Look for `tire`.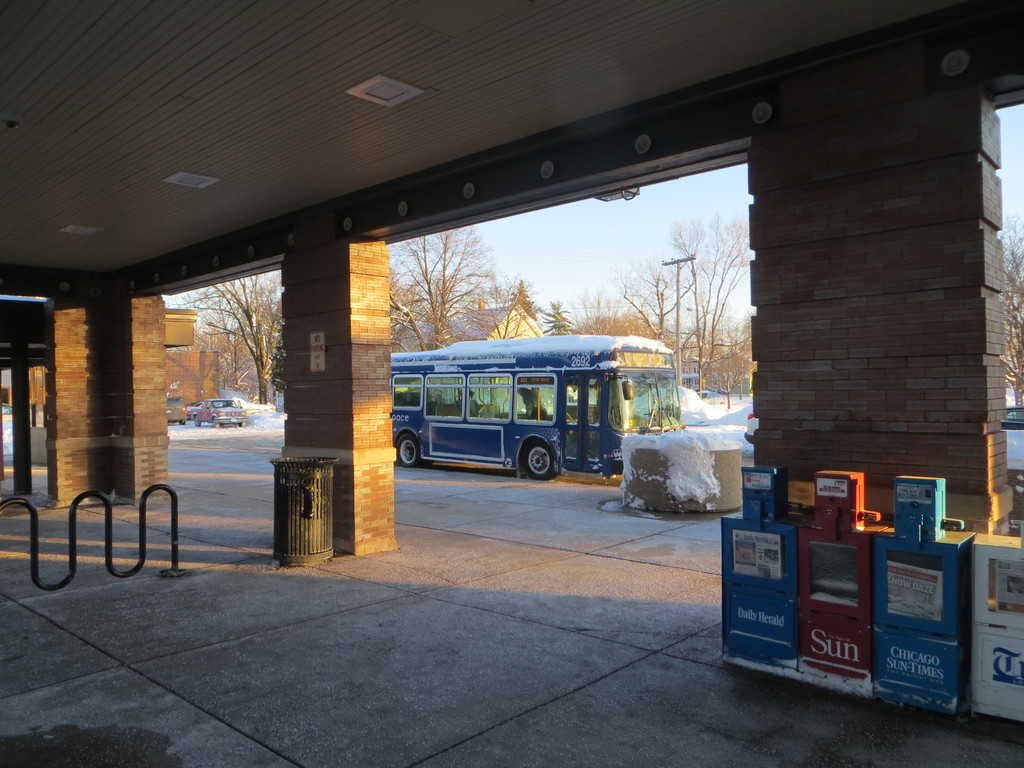
Found: bbox(193, 413, 200, 425).
